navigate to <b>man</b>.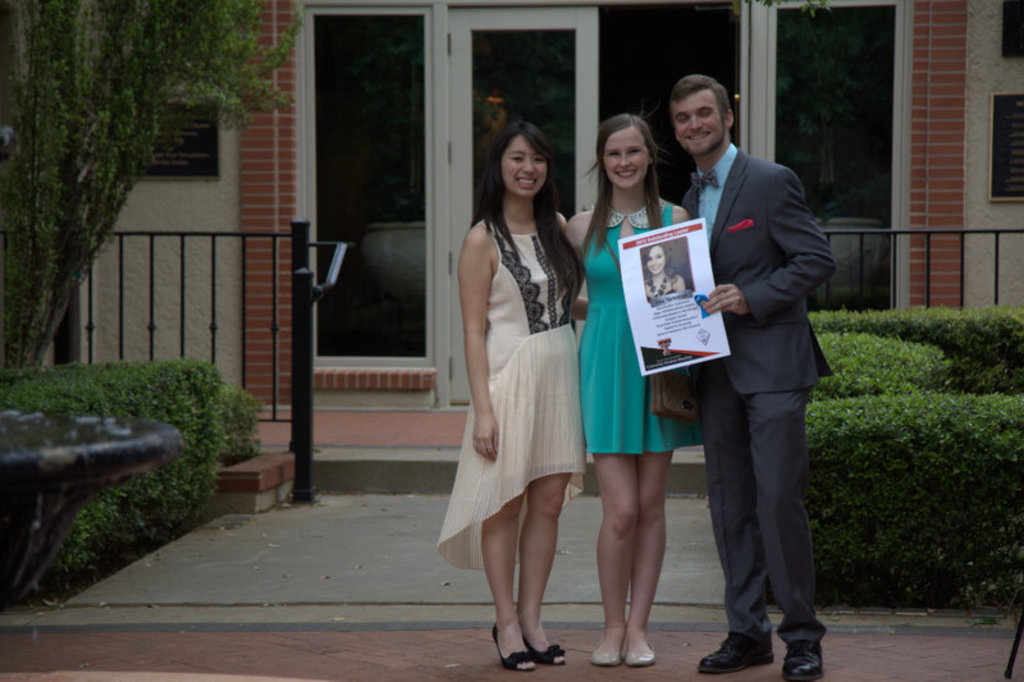
Navigation target: 676:63:849:681.
